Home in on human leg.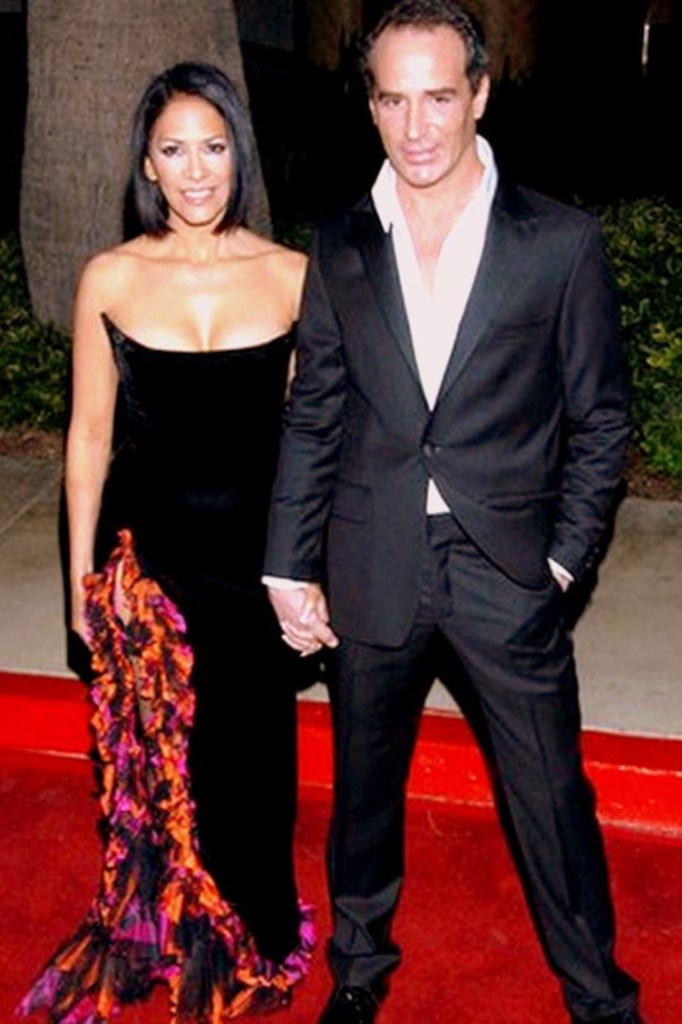
Homed in at bbox=[324, 526, 434, 1023].
